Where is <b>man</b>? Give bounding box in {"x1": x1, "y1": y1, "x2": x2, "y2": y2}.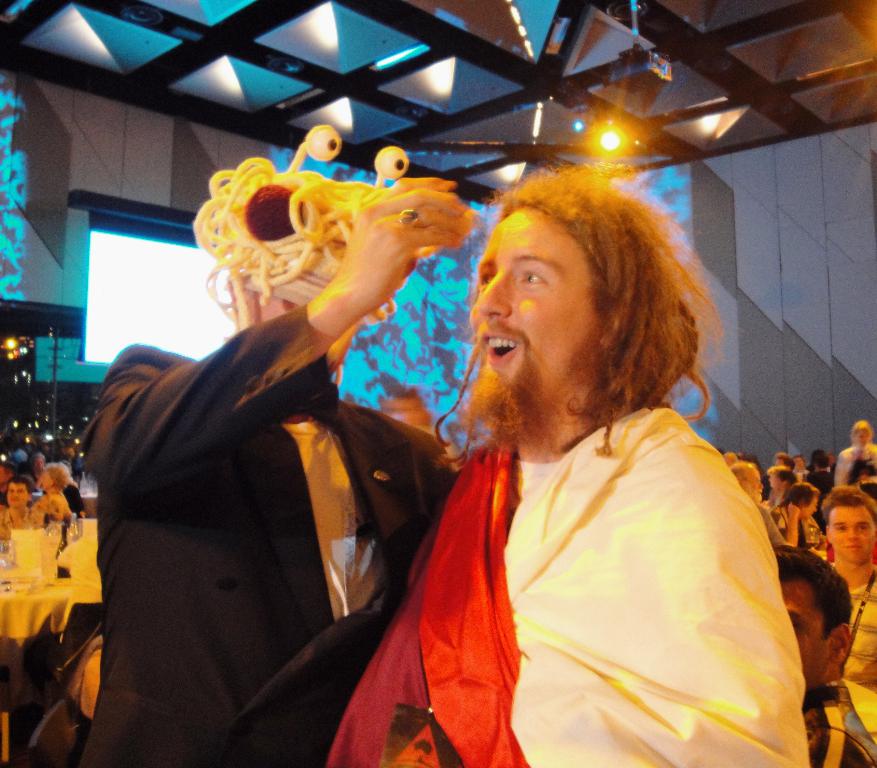
{"x1": 809, "y1": 485, "x2": 876, "y2": 688}.
